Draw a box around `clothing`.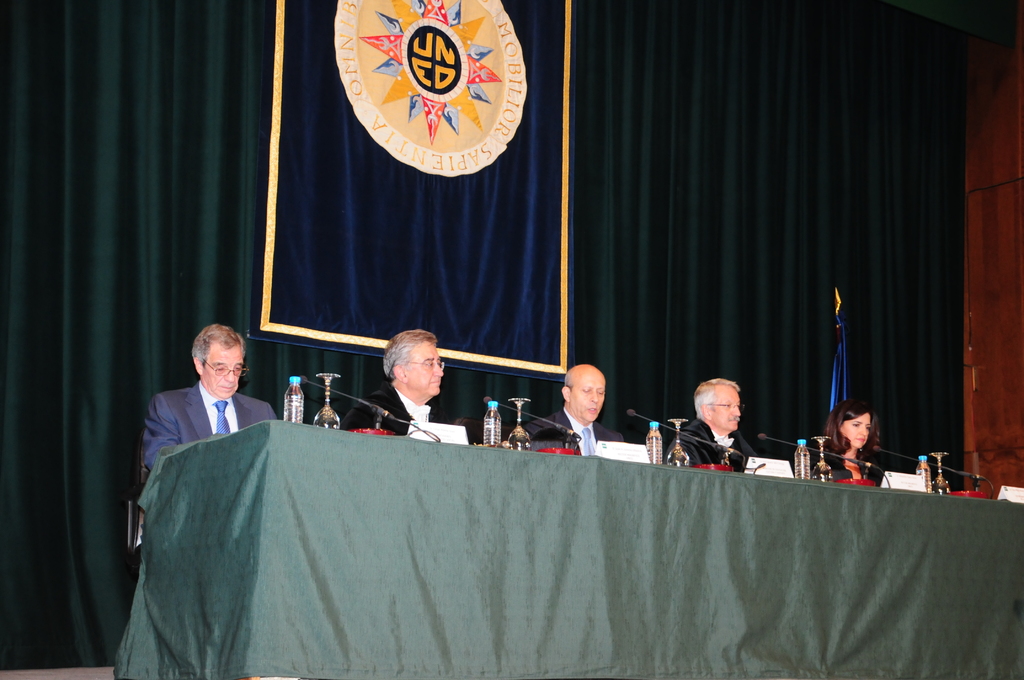
region(680, 424, 771, 471).
